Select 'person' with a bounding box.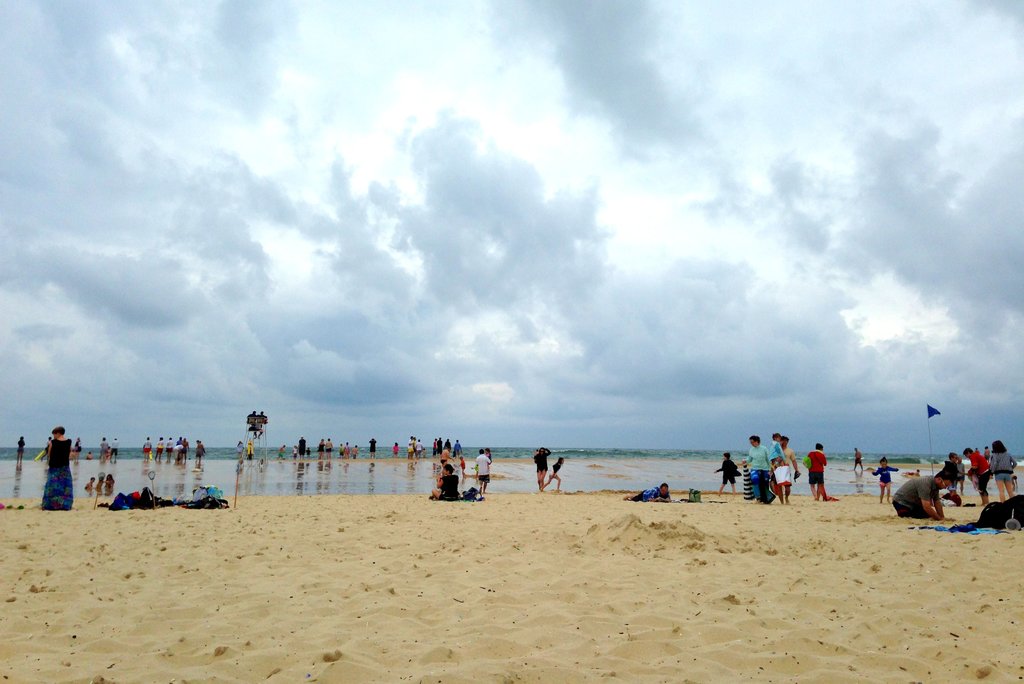
(left=474, top=448, right=493, bottom=492).
